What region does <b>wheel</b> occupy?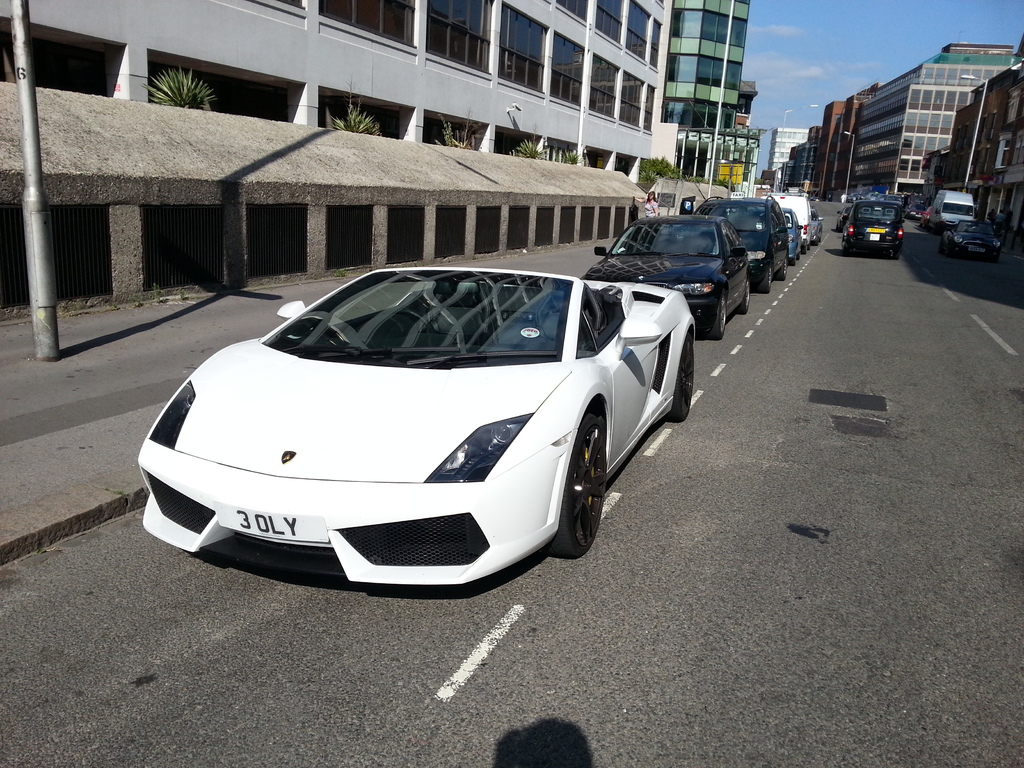
<box>894,245,900,260</box>.
